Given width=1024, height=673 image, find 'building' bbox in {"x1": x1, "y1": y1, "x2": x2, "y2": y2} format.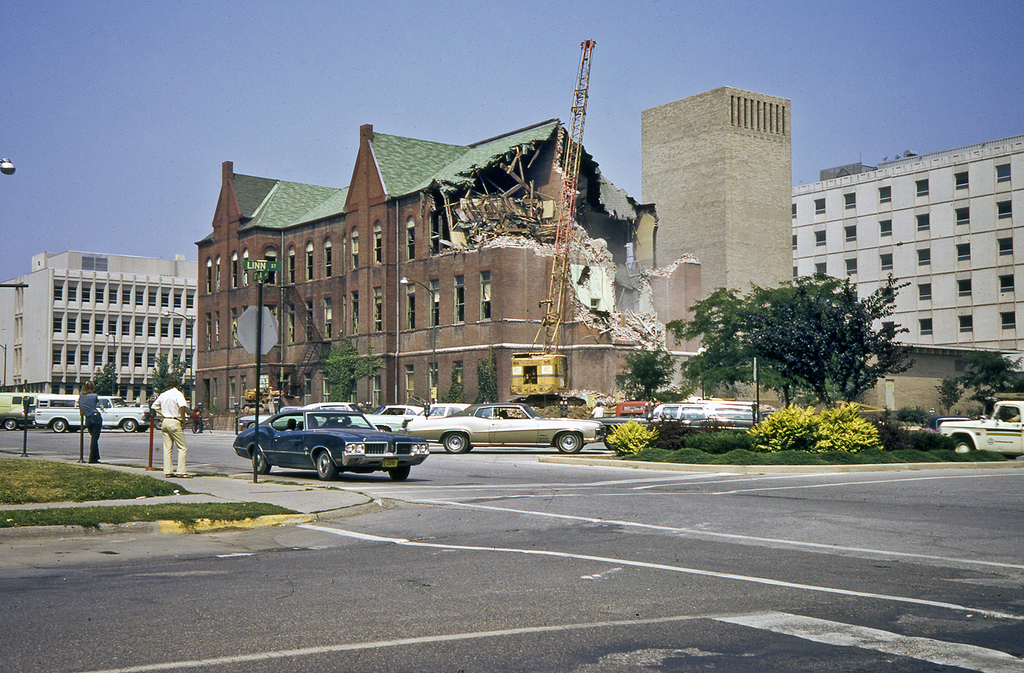
{"x1": 641, "y1": 86, "x2": 799, "y2": 402}.
